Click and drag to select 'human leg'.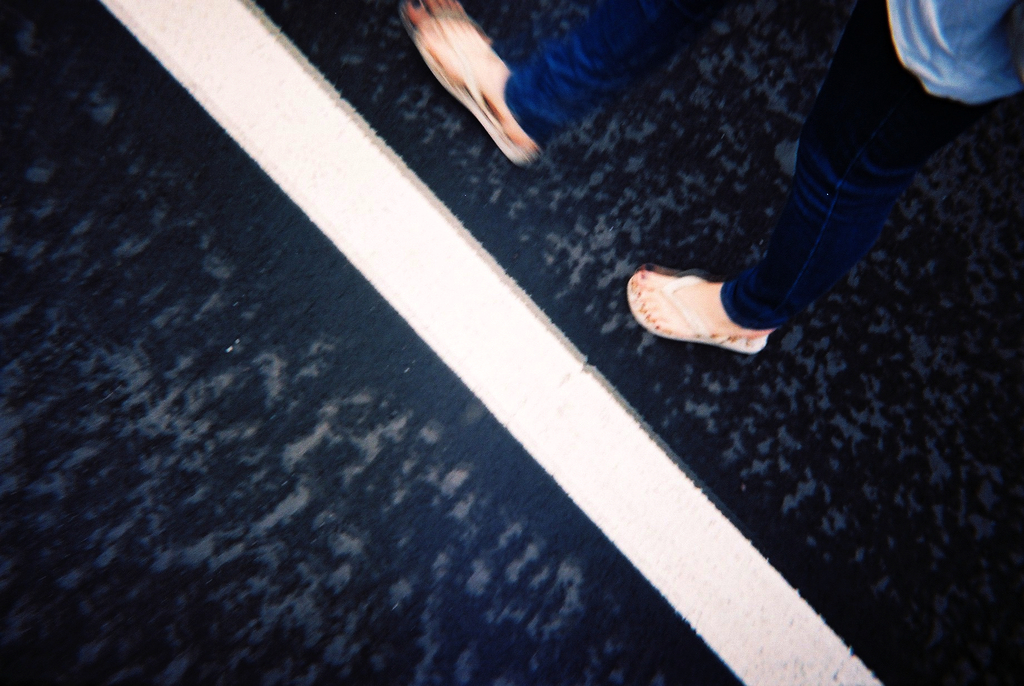
Selection: crop(410, 0, 717, 163).
